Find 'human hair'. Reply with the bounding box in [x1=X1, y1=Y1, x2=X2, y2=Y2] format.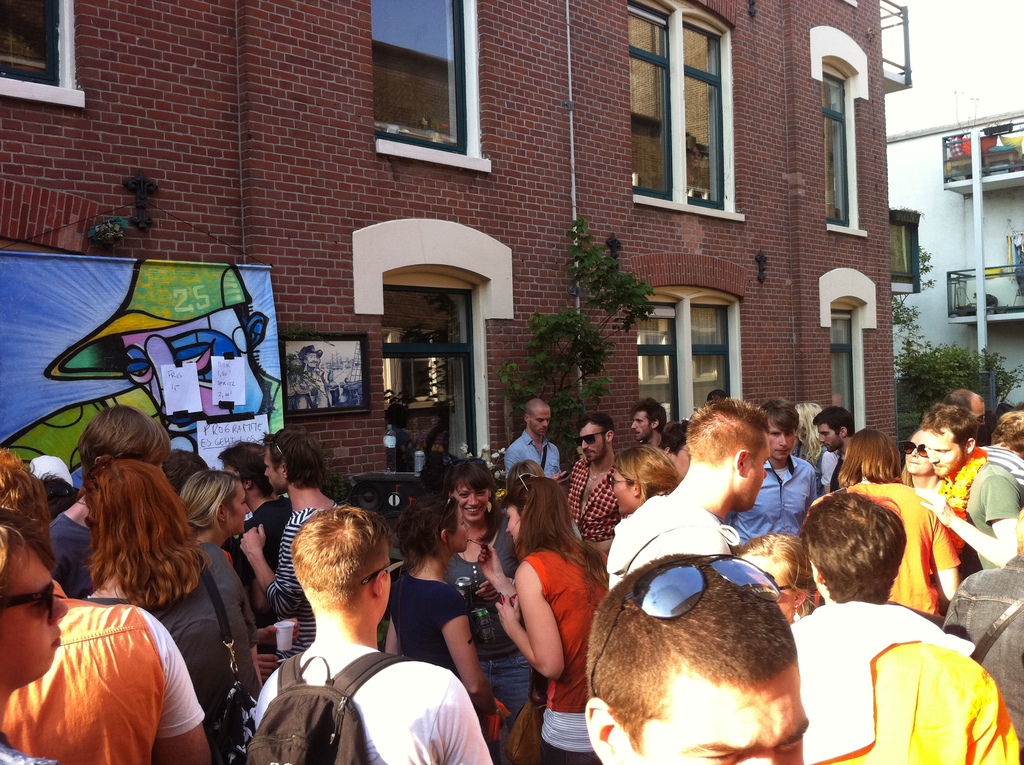
[x1=0, y1=524, x2=28, y2=583].
